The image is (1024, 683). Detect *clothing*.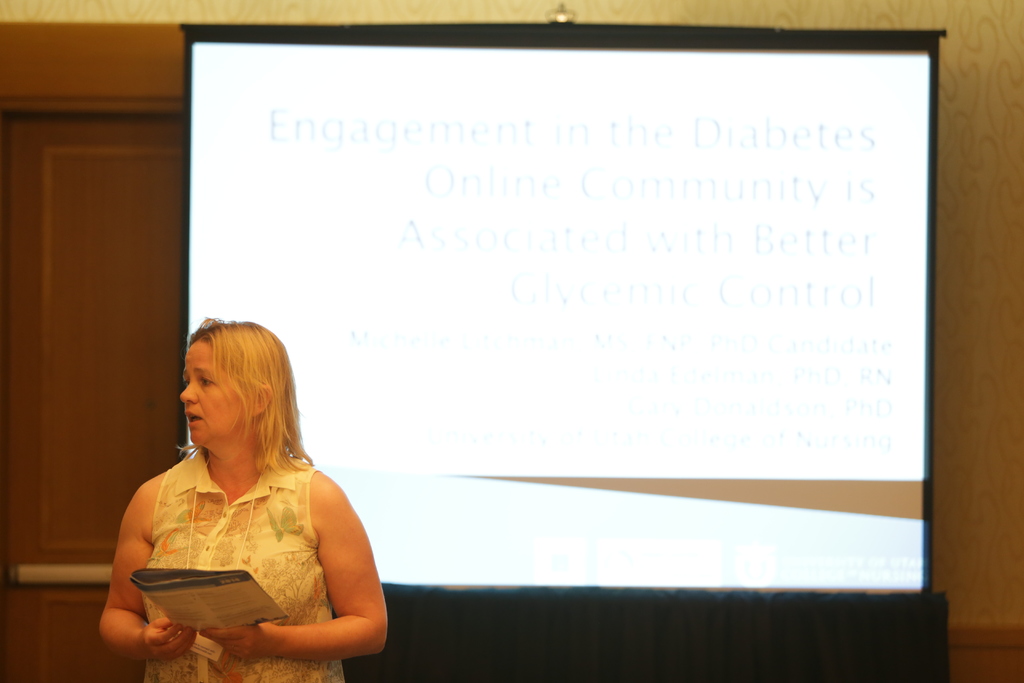
Detection: 113/436/365/660.
